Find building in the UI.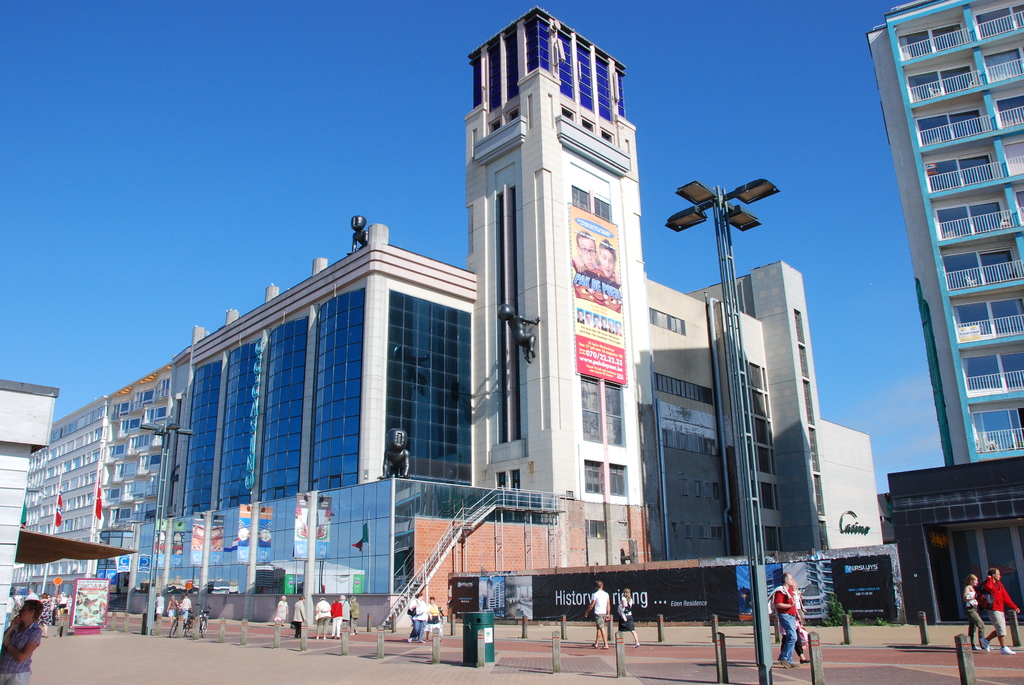
UI element at bbox=[8, 7, 885, 631].
